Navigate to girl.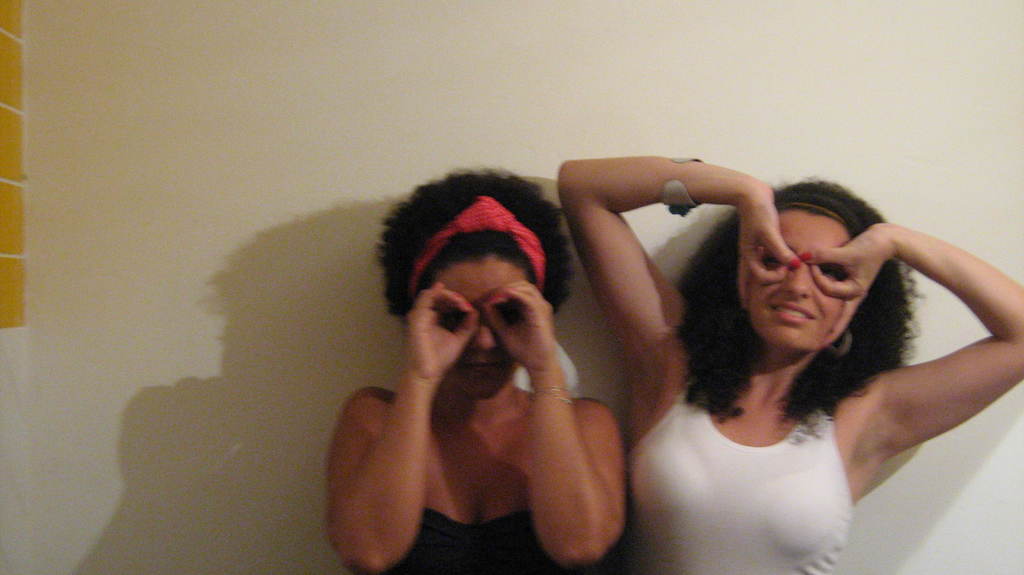
Navigation target: Rect(325, 163, 628, 574).
